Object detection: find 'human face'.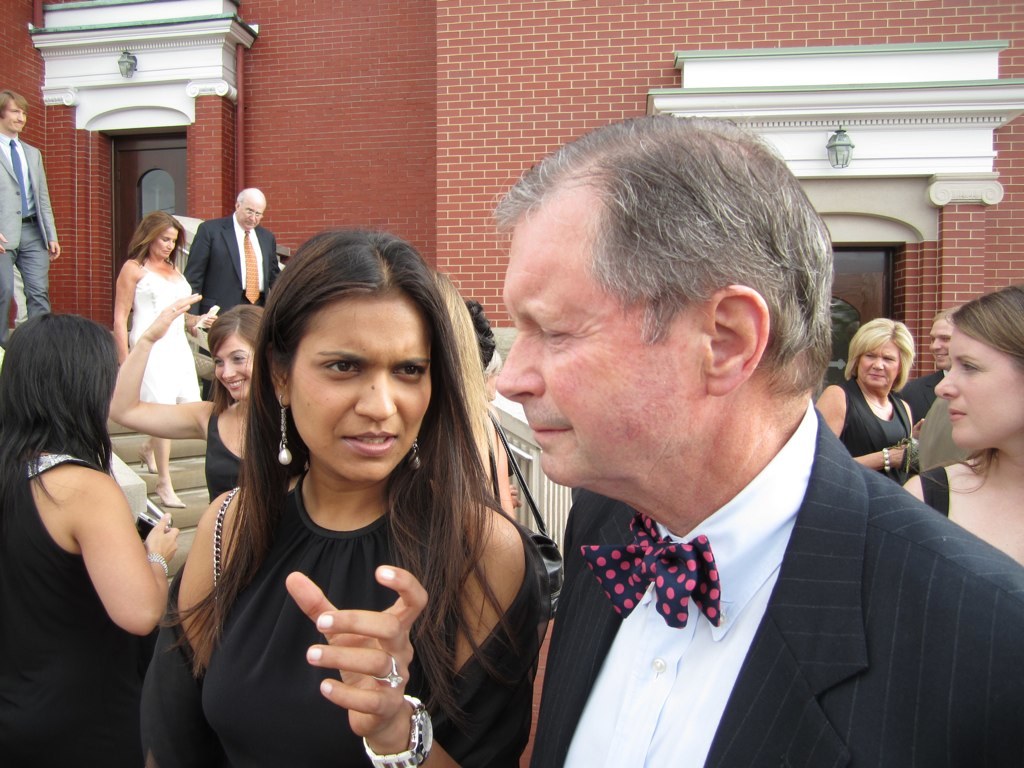
bbox=(217, 334, 253, 399).
